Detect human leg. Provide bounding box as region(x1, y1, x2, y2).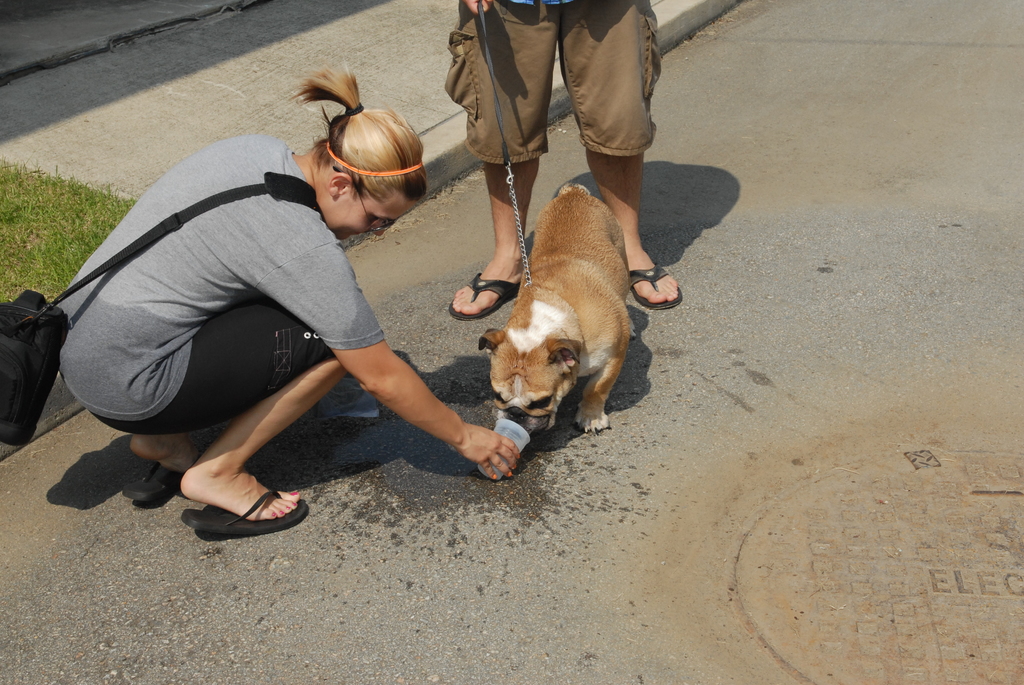
region(131, 434, 202, 478).
